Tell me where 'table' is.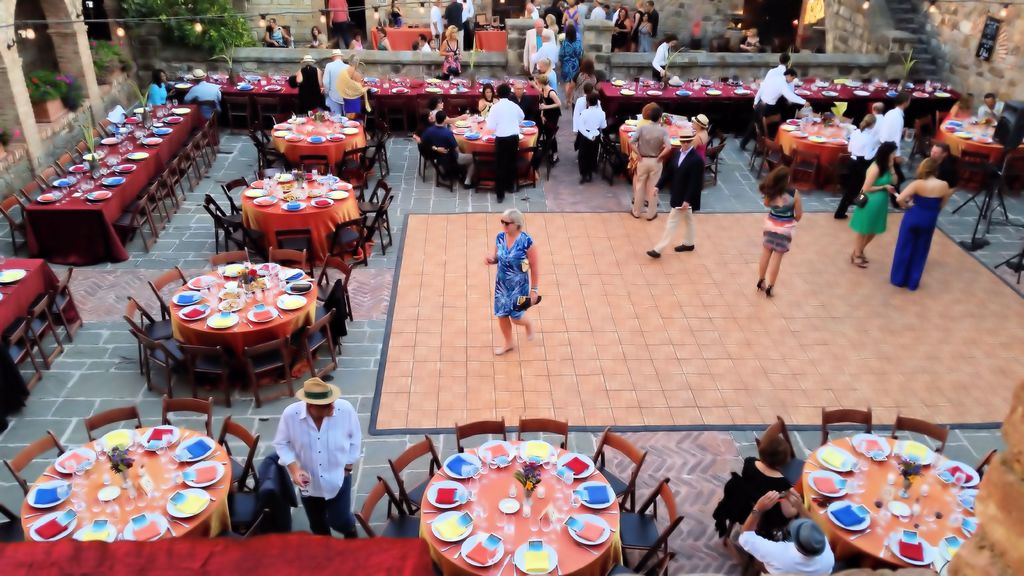
'table' is at (773, 111, 854, 182).
